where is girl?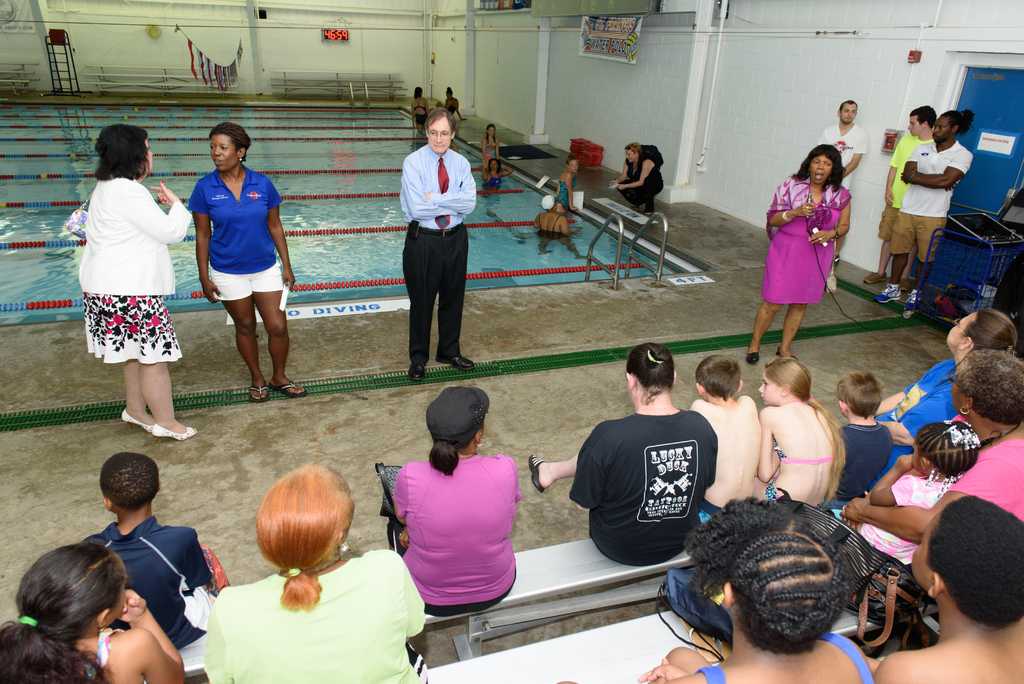
(0,543,186,683).
